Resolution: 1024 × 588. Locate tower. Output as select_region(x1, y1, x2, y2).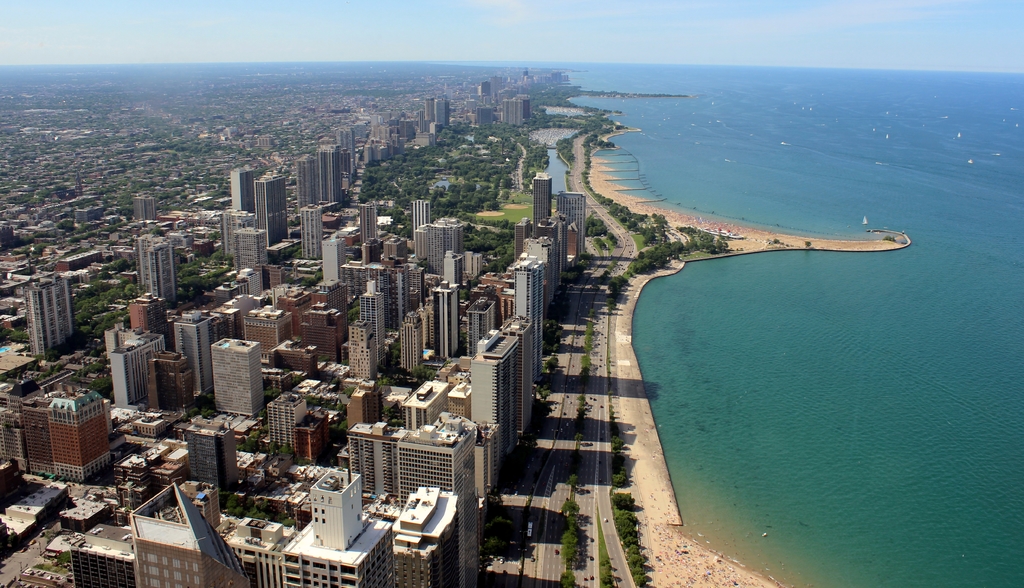
select_region(413, 197, 431, 236).
